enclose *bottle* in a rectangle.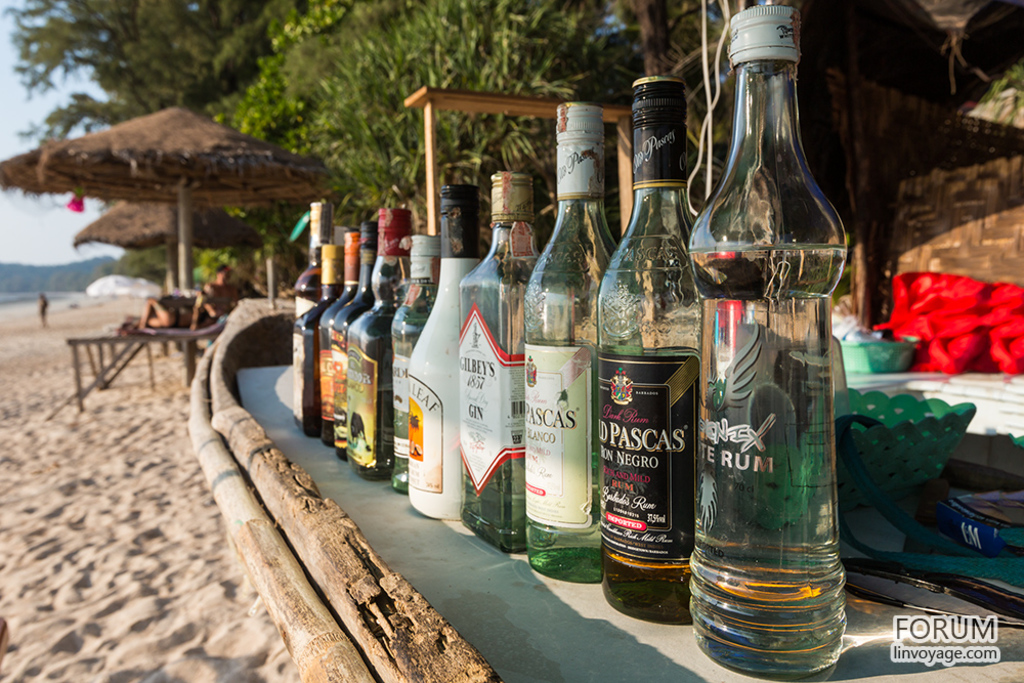
Rect(592, 74, 702, 624).
